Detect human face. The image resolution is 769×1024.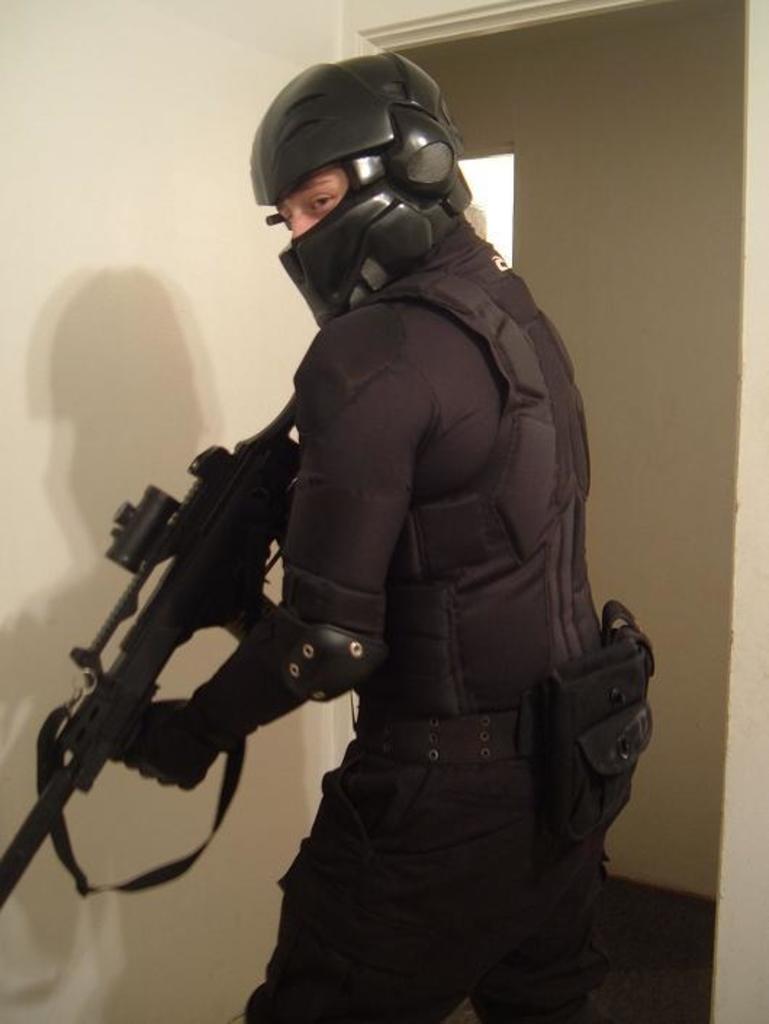
locate(274, 167, 348, 238).
